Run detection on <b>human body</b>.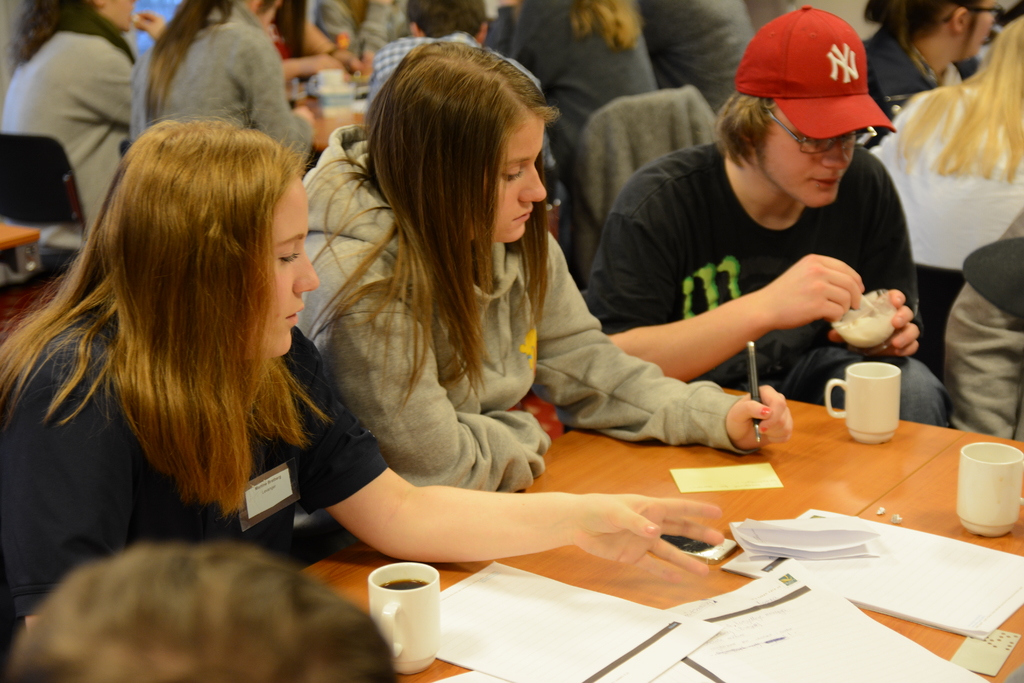
Result: (x1=876, y1=74, x2=1023, y2=276).
